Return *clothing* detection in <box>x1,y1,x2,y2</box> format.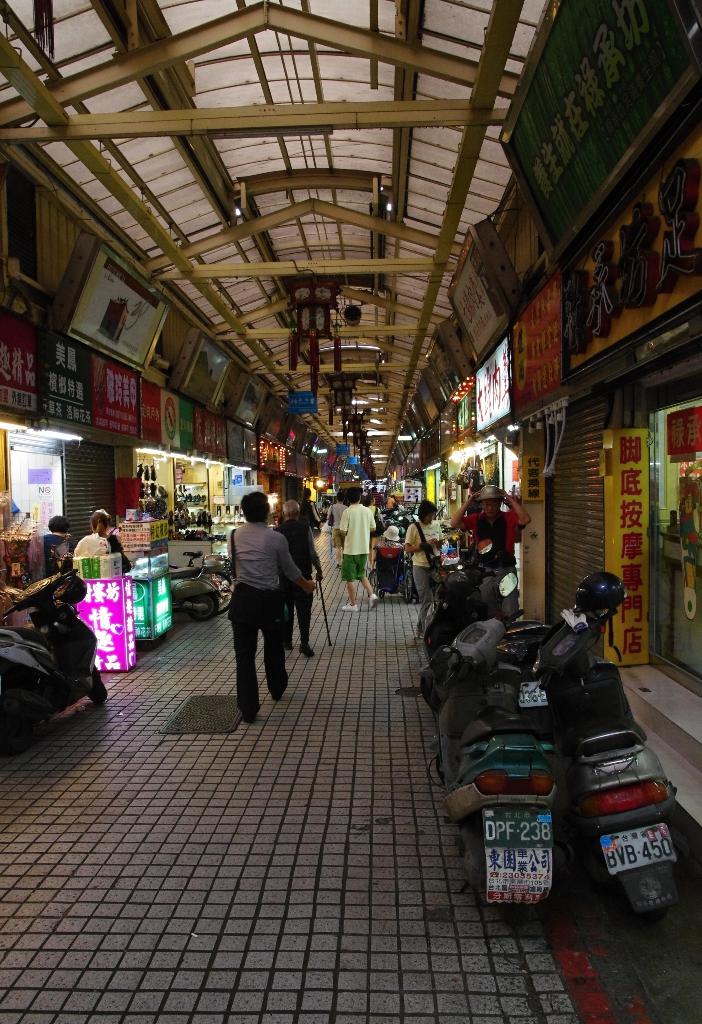
<box>273,516,328,642</box>.
